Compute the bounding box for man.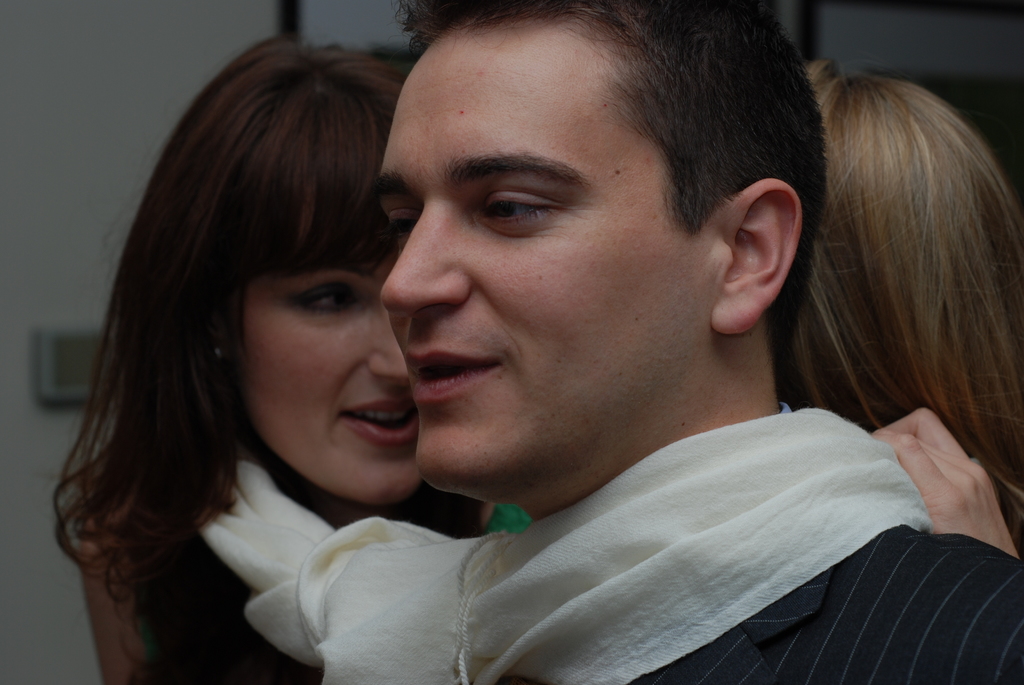
[225, 3, 1023, 680].
